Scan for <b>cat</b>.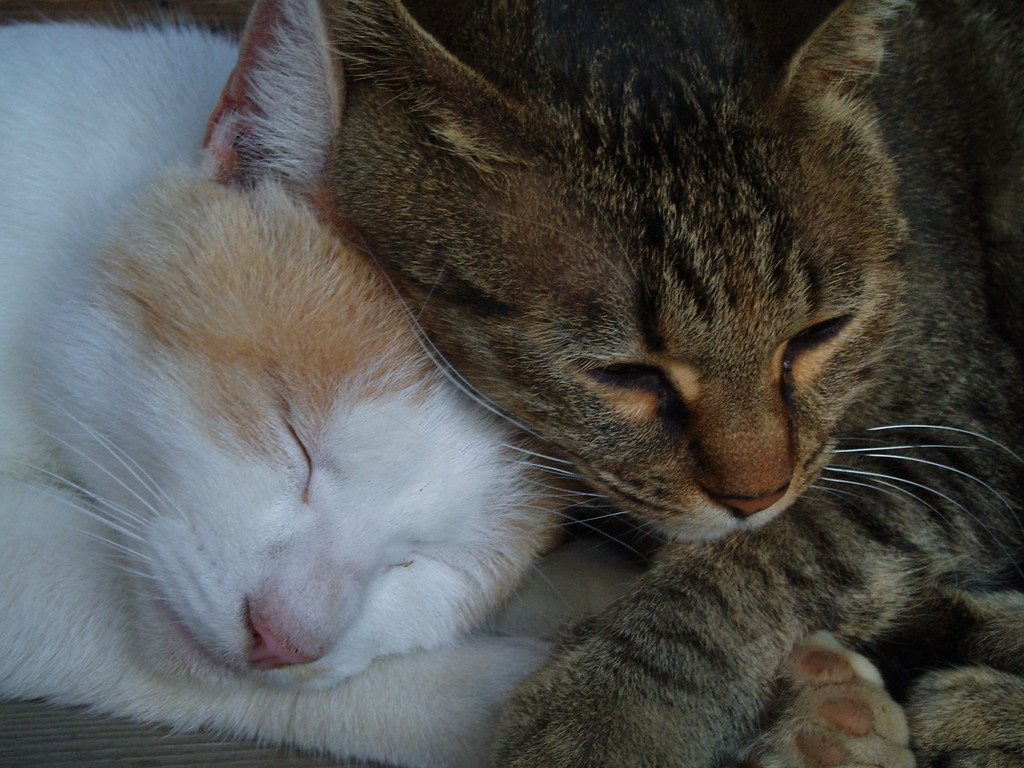
Scan result: rect(0, 0, 910, 767).
